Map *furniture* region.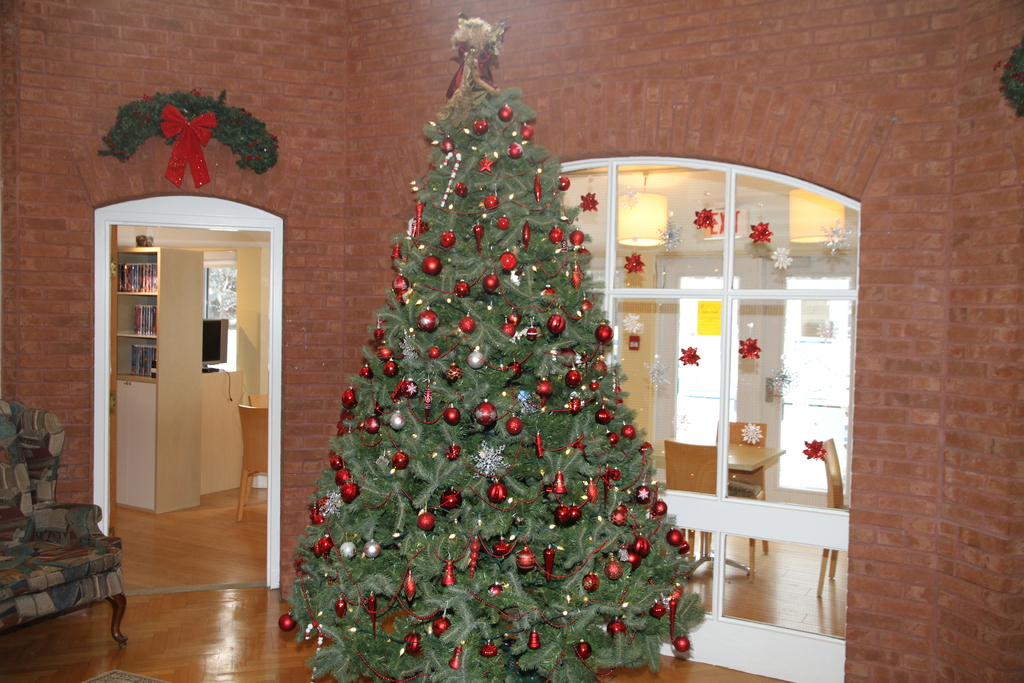
Mapped to box=[118, 242, 207, 514].
